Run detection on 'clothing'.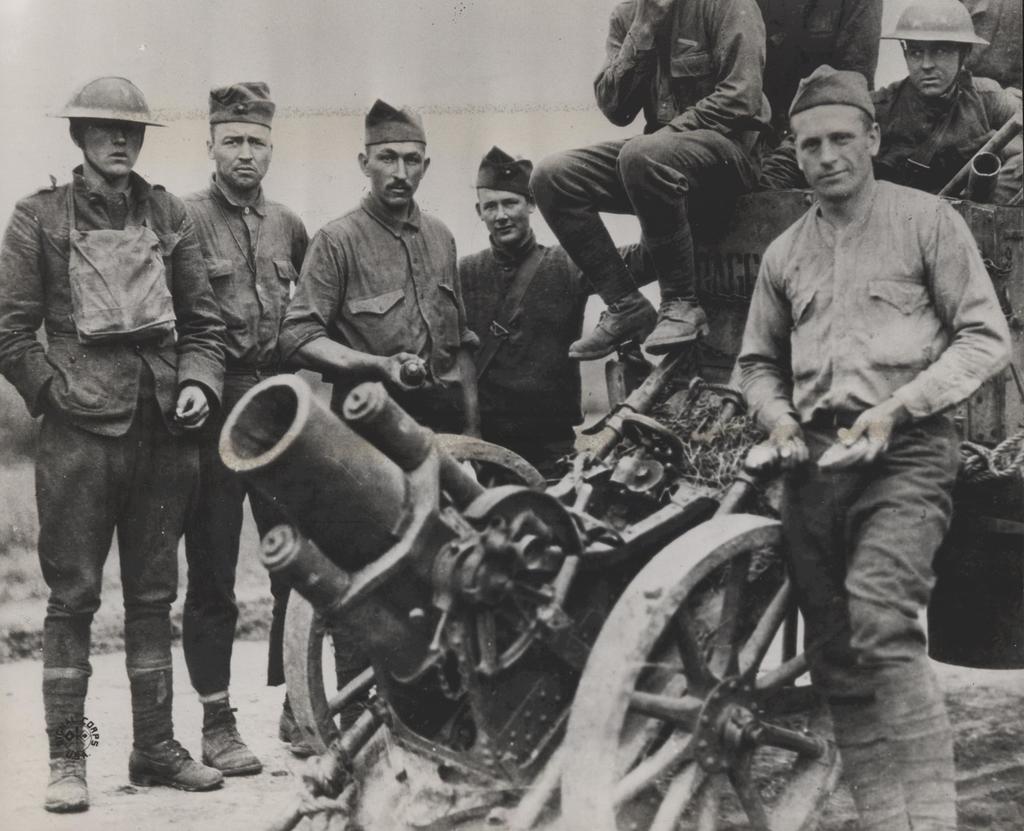
Result: [x1=867, y1=79, x2=1023, y2=187].
